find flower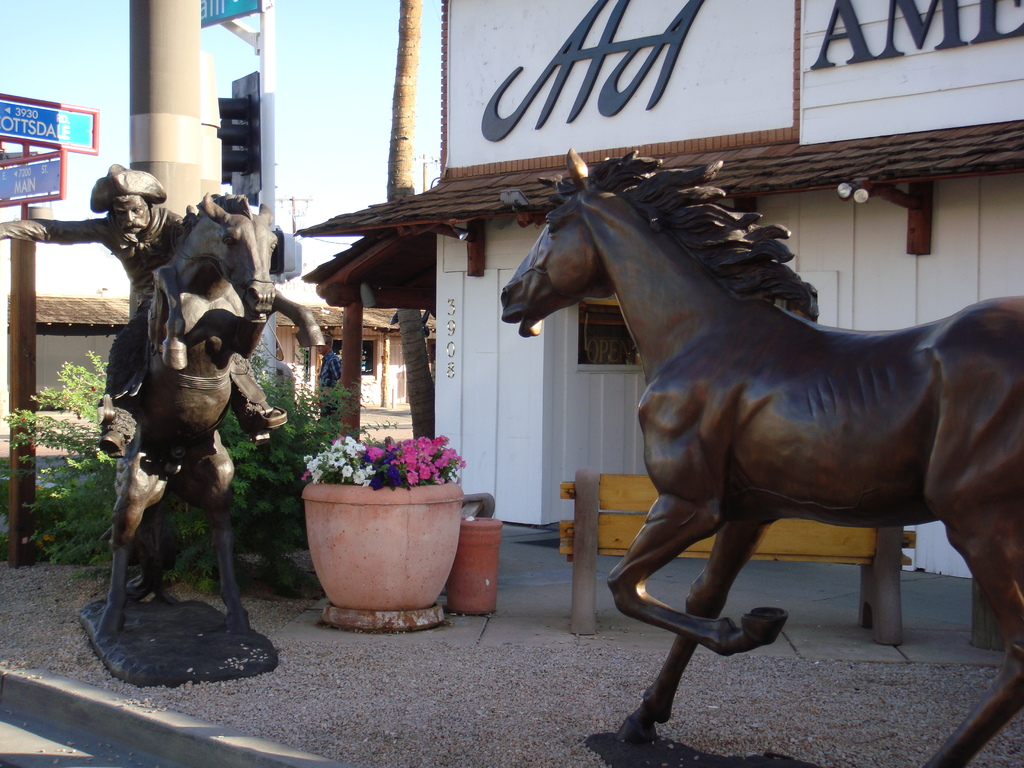
x1=342 y1=466 x2=355 y2=475
